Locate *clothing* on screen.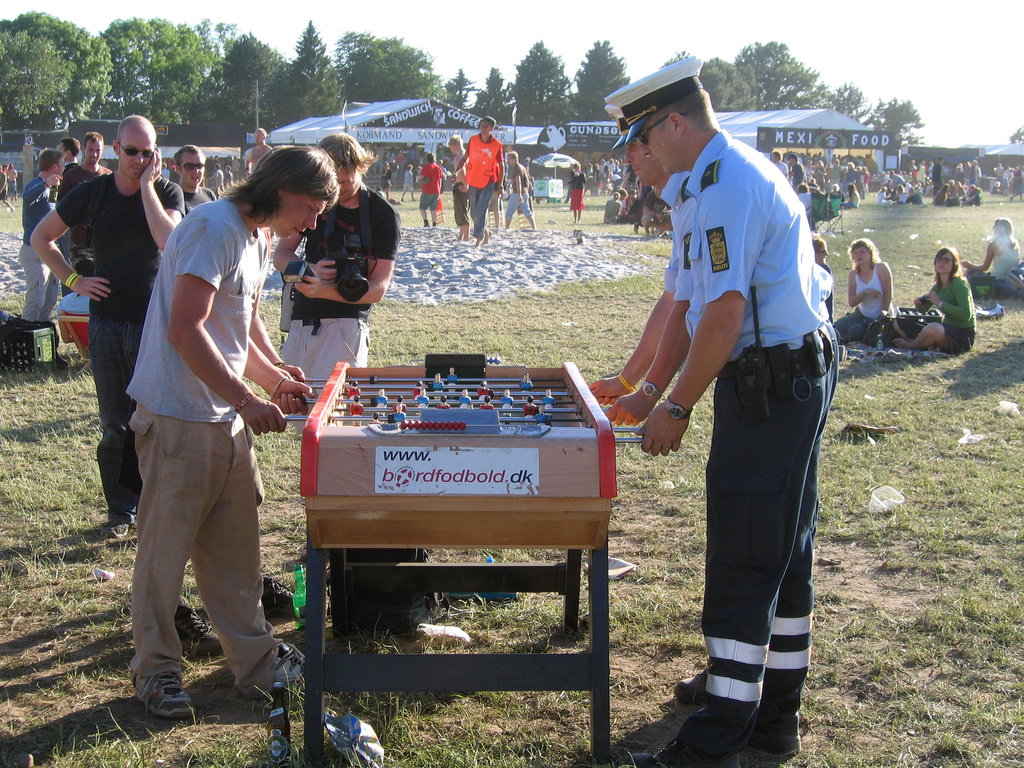
On screen at {"x1": 659, "y1": 170, "x2": 838, "y2": 358}.
